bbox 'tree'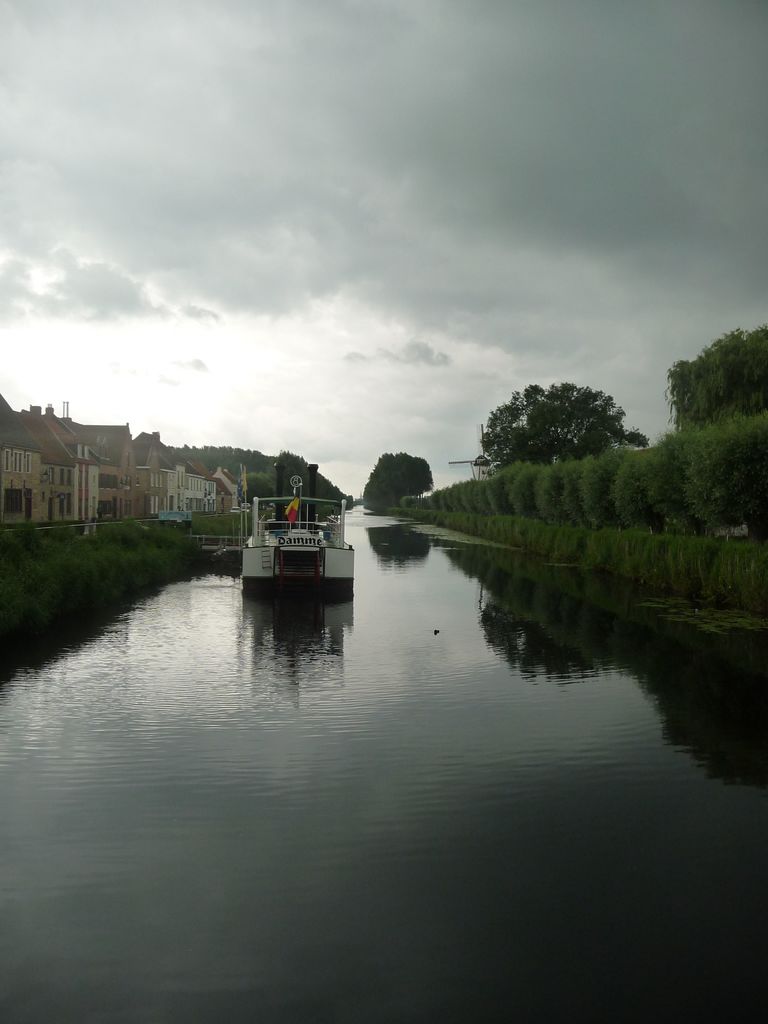
479, 379, 646, 461
